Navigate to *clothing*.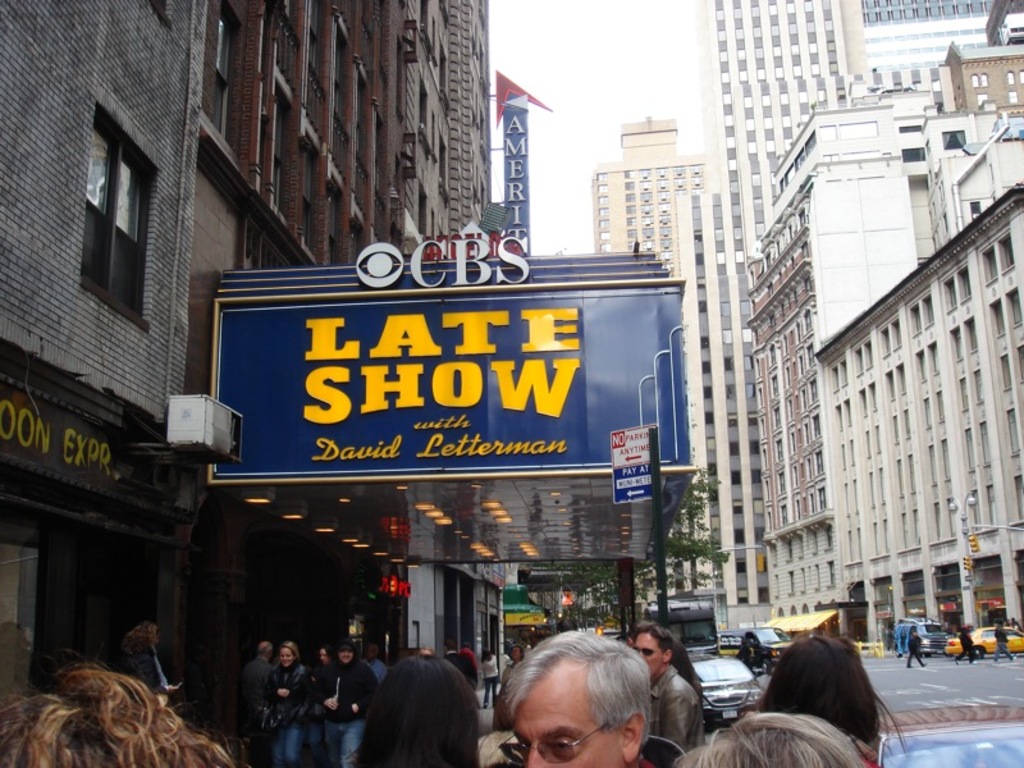
Navigation target: bbox(323, 719, 361, 762).
